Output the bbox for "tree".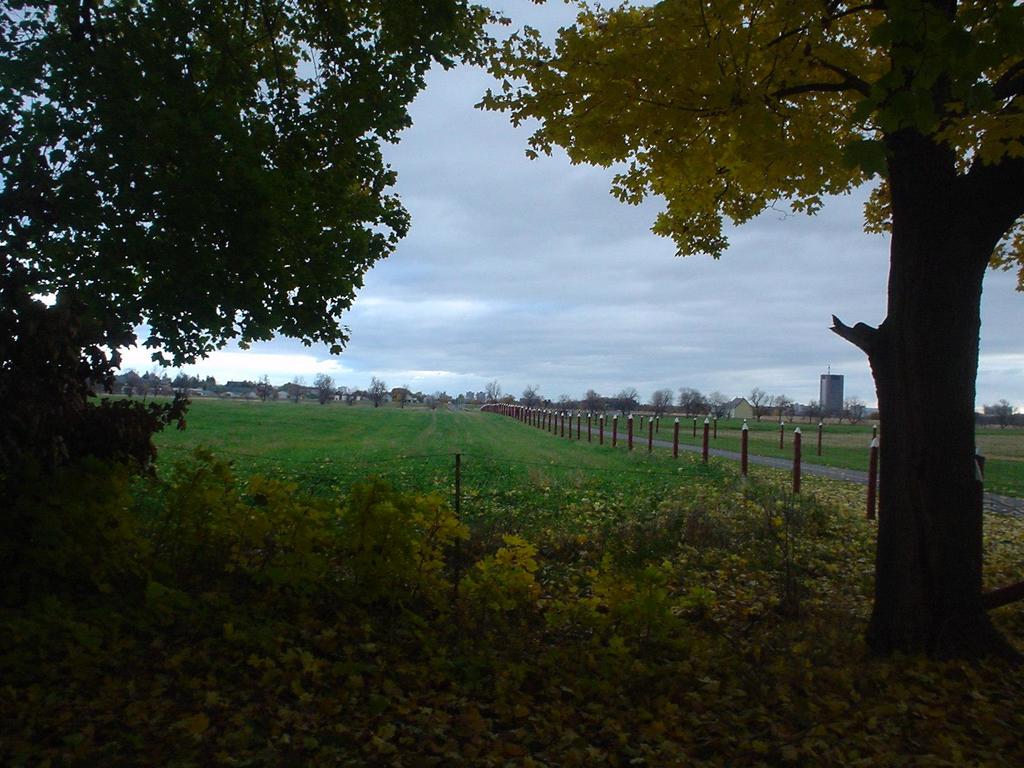
792 399 826 423.
